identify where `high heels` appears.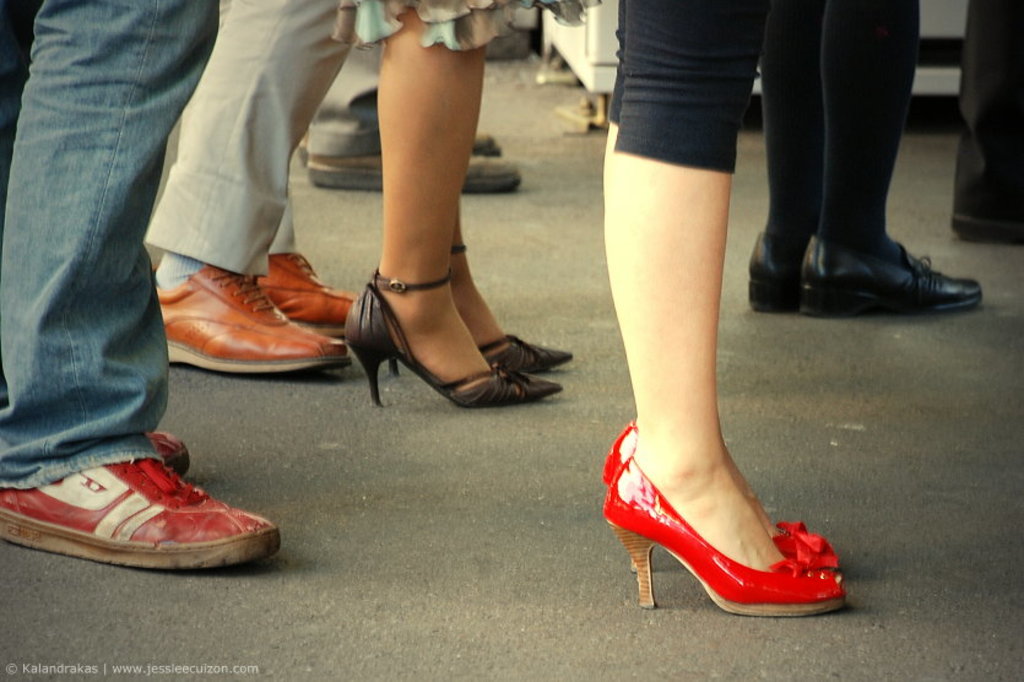
Appears at (left=391, top=248, right=571, bottom=381).
